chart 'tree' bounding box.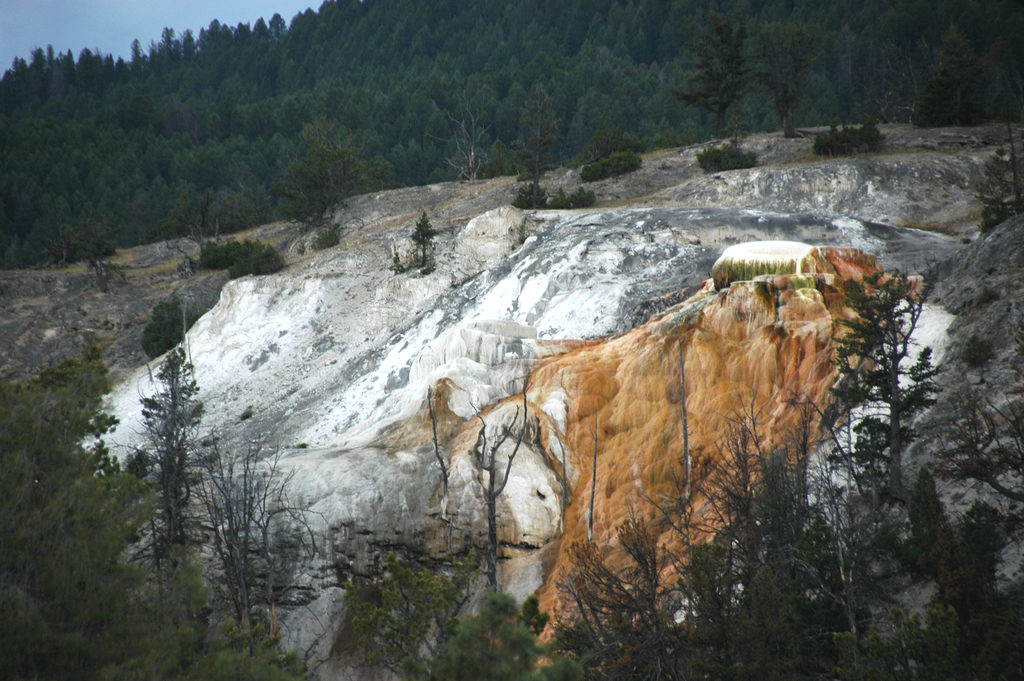
Charted: bbox=[815, 120, 889, 155].
